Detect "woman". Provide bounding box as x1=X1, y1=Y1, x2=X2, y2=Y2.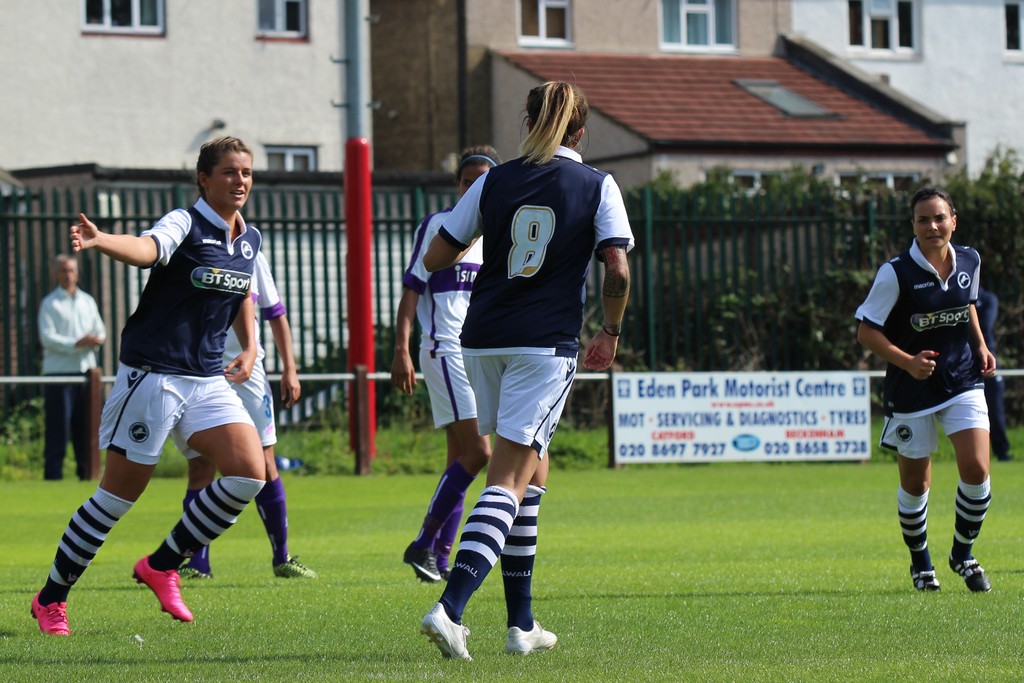
x1=178, y1=240, x2=307, y2=582.
